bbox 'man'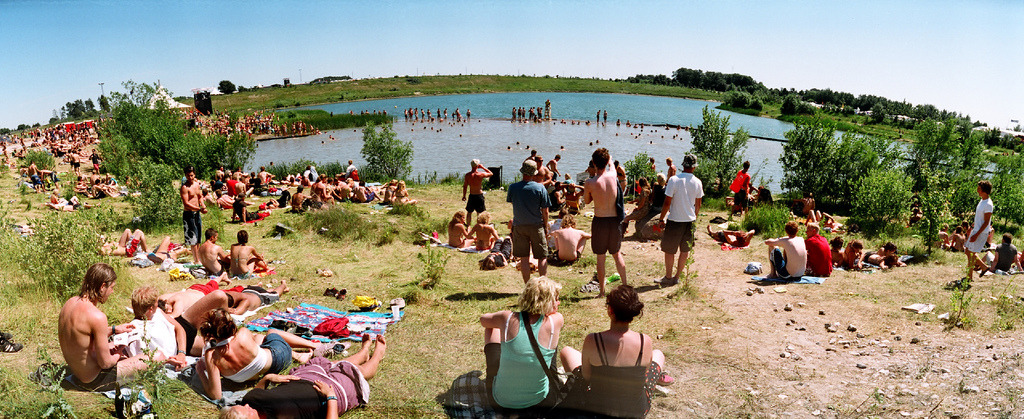
[x1=806, y1=219, x2=833, y2=276]
